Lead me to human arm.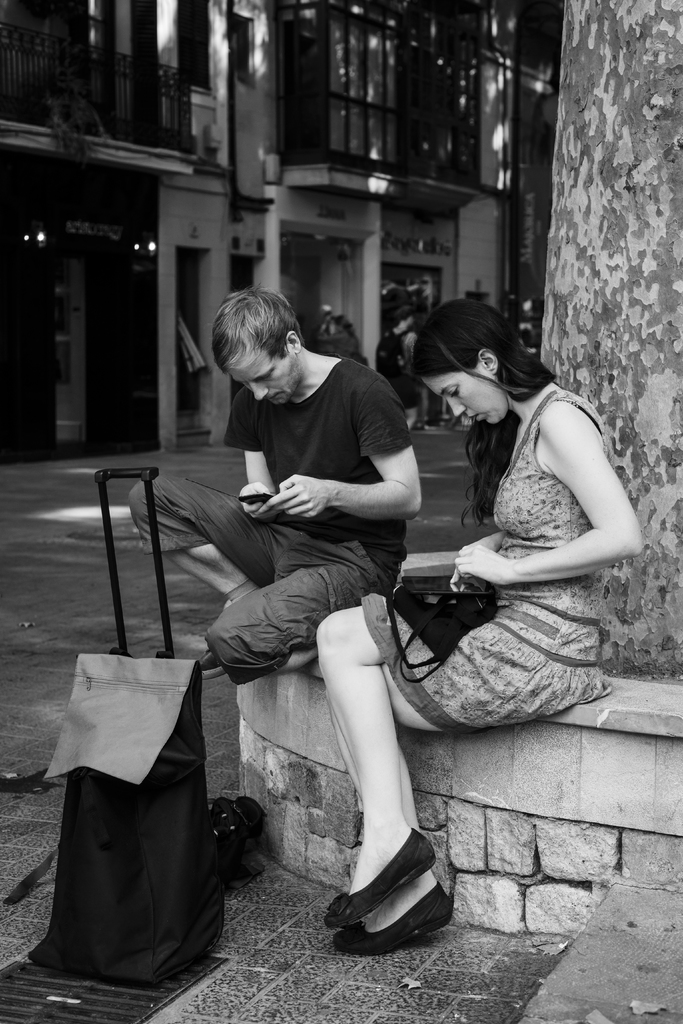
Lead to x1=440, y1=515, x2=518, y2=607.
